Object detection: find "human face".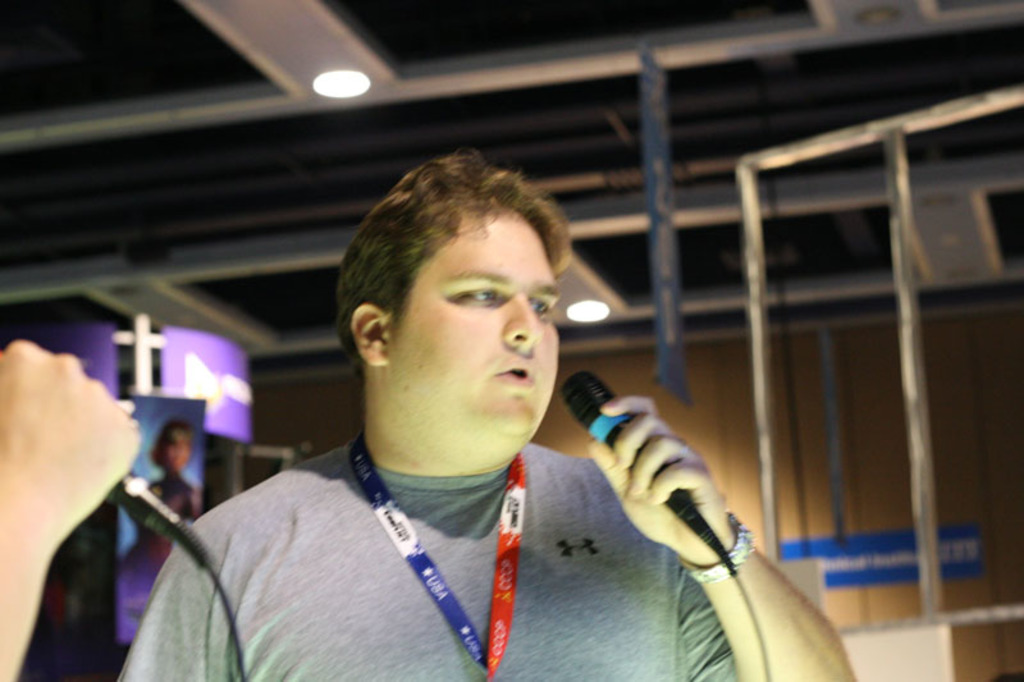
BBox(389, 215, 564, 468).
